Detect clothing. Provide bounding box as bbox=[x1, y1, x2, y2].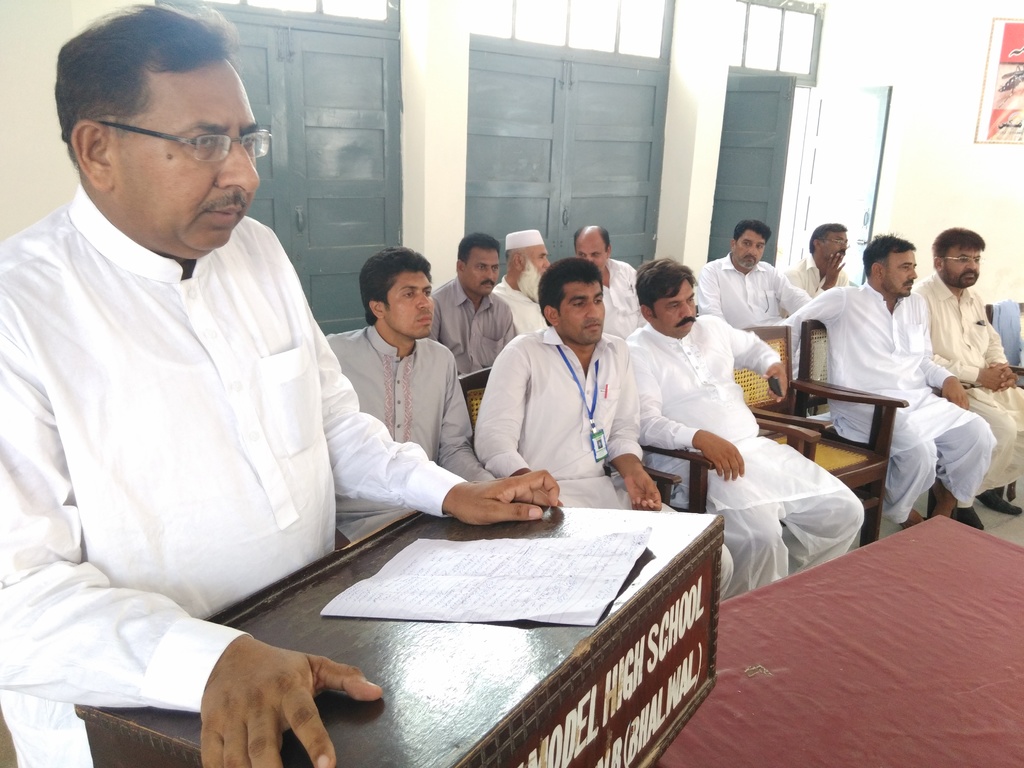
bbox=[316, 322, 497, 547].
